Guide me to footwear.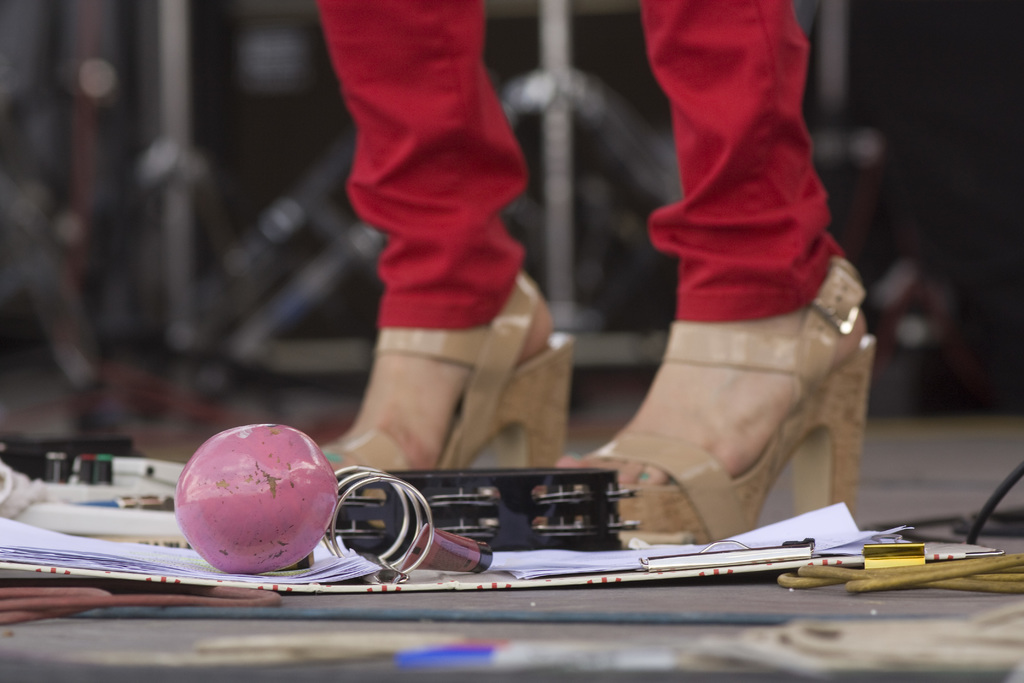
Guidance: BBox(572, 281, 878, 547).
